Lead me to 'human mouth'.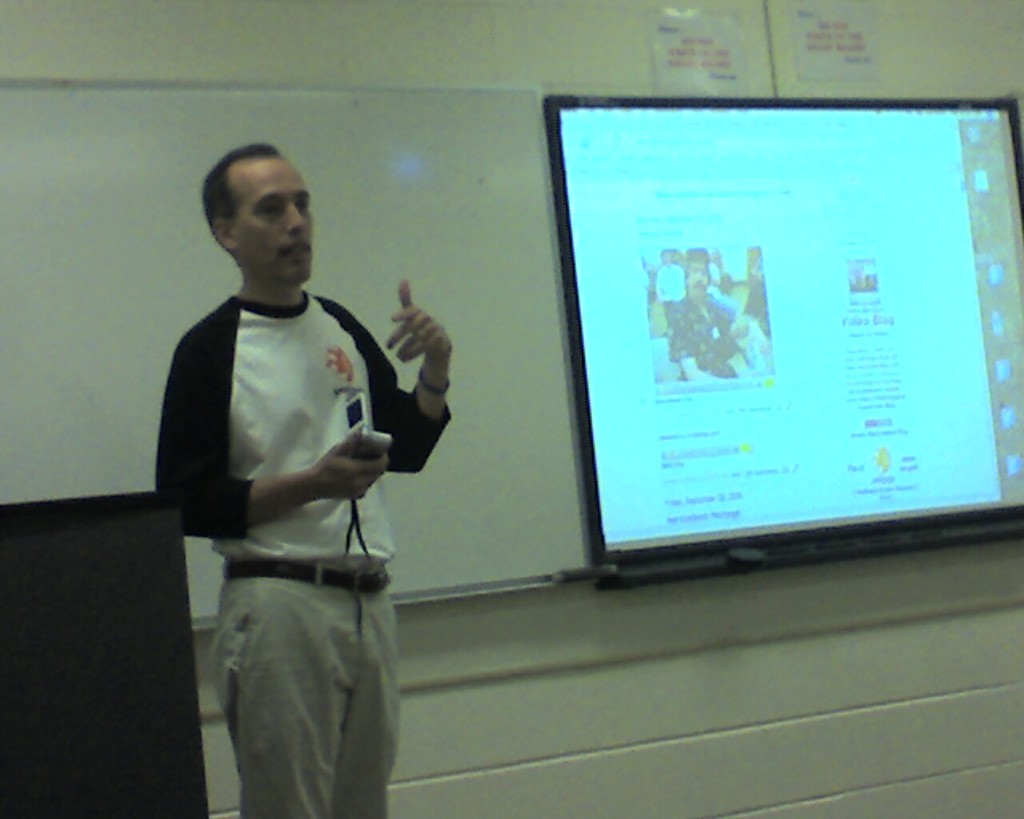
Lead to BBox(275, 238, 310, 258).
